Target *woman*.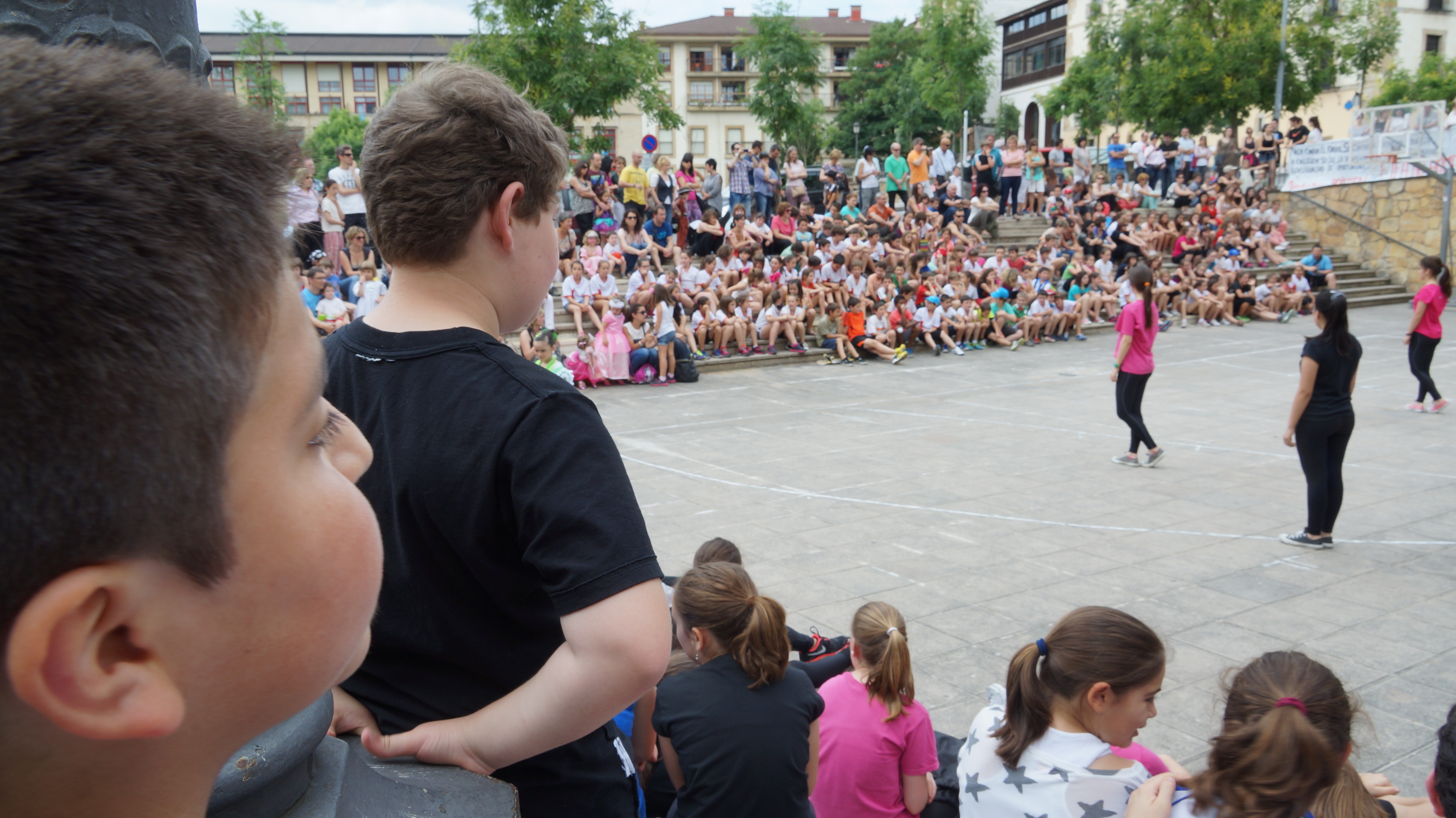
Target region: [x1=254, y1=44, x2=259, y2=64].
